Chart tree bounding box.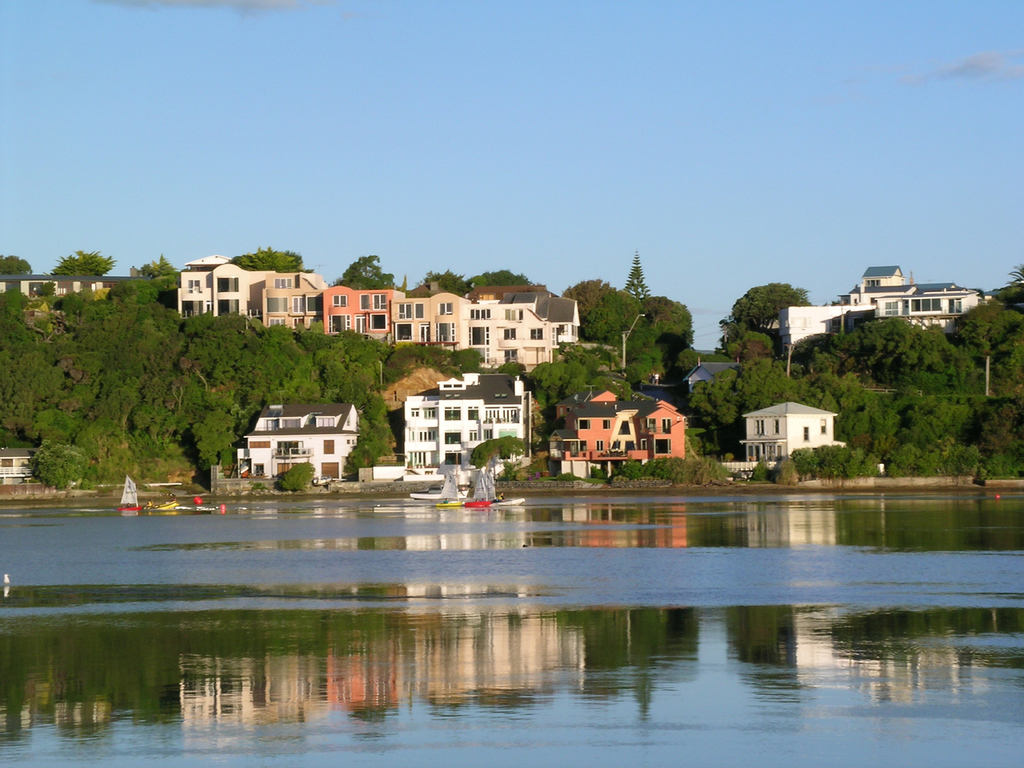
Charted: left=677, top=348, right=736, bottom=372.
